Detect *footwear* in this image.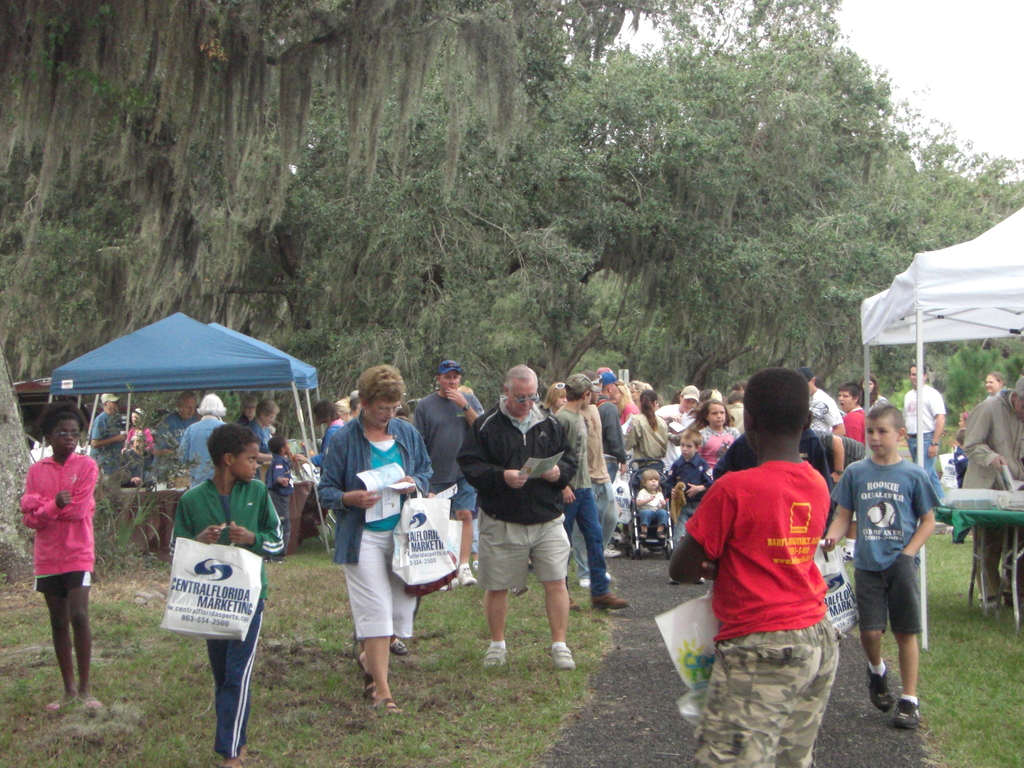
Detection: x1=456, y1=565, x2=474, y2=588.
